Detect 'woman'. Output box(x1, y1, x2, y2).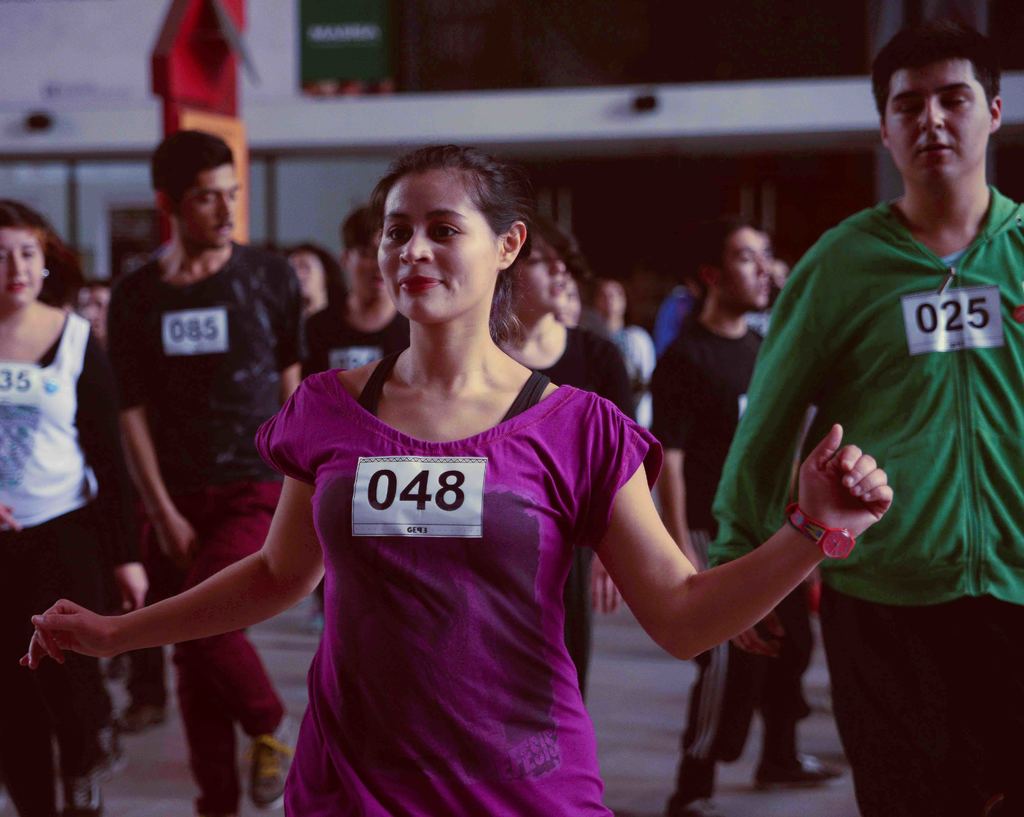
box(0, 200, 150, 816).
